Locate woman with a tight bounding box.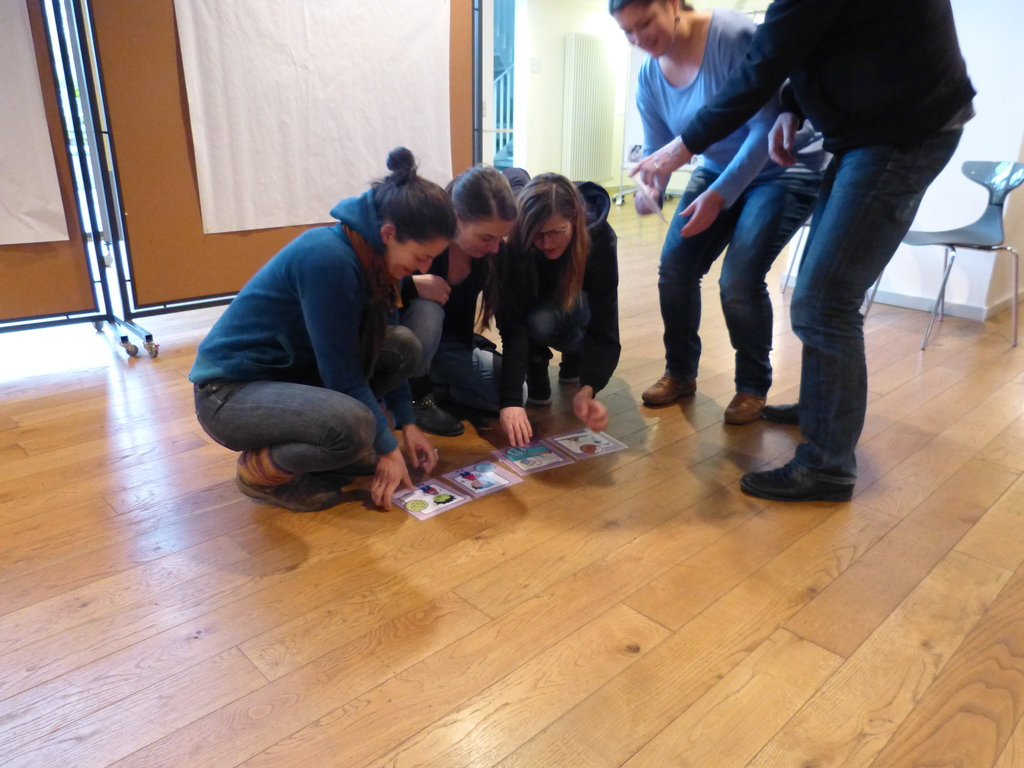
rect(403, 163, 529, 474).
